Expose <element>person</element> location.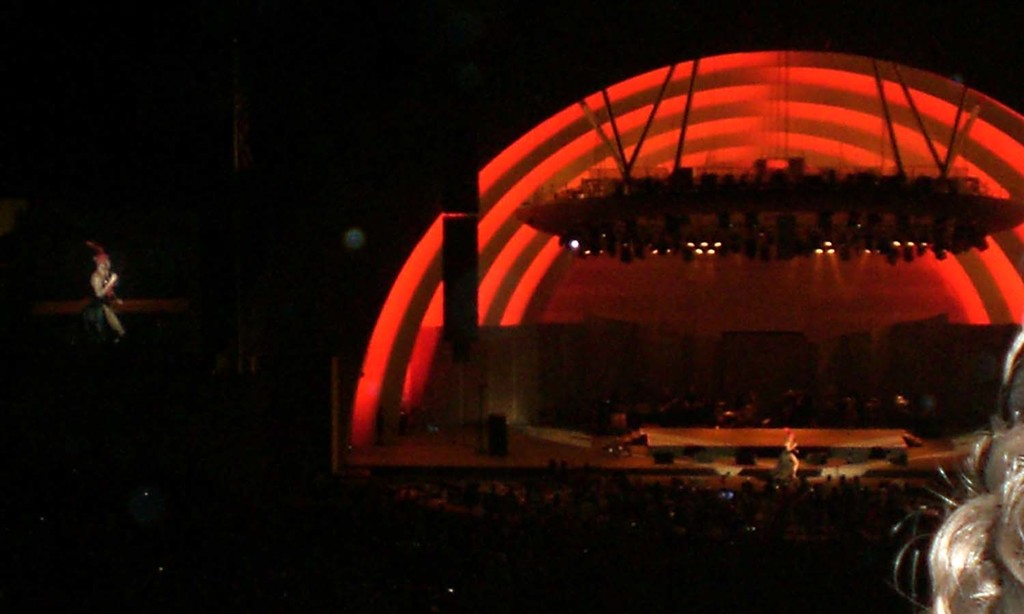
Exposed at [896, 420, 1023, 613].
